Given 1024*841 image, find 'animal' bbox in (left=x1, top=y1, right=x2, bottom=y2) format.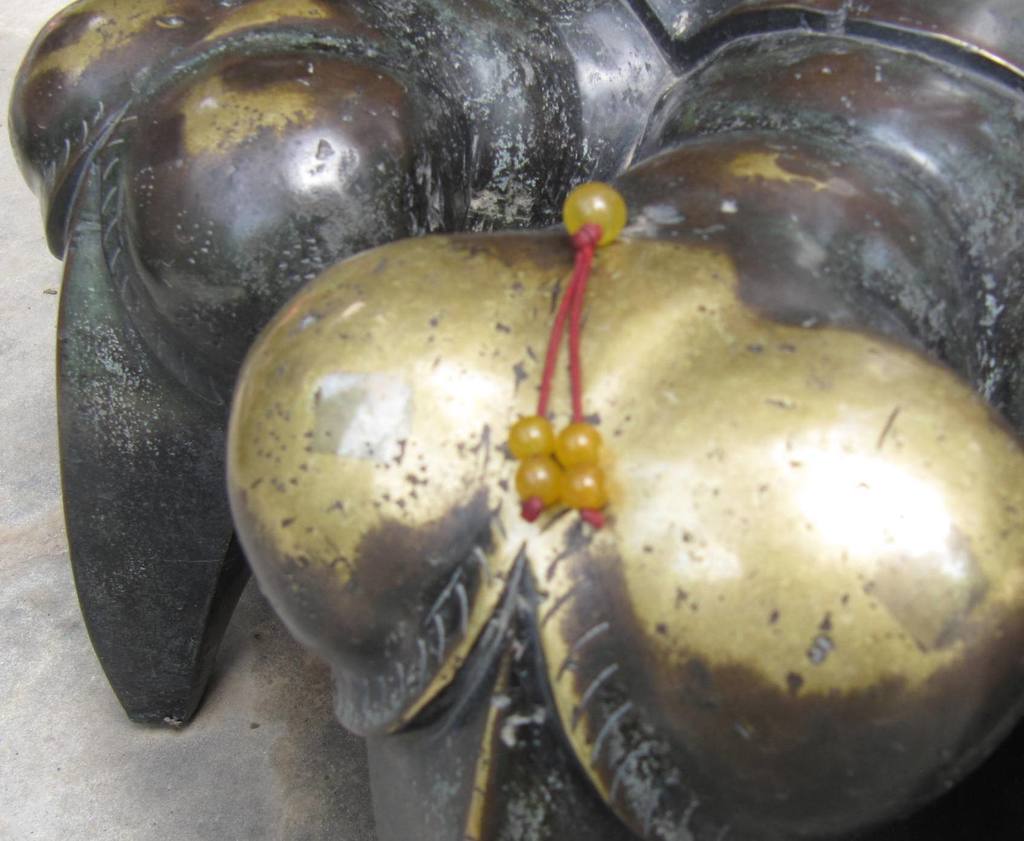
(left=224, top=0, right=1023, bottom=840).
